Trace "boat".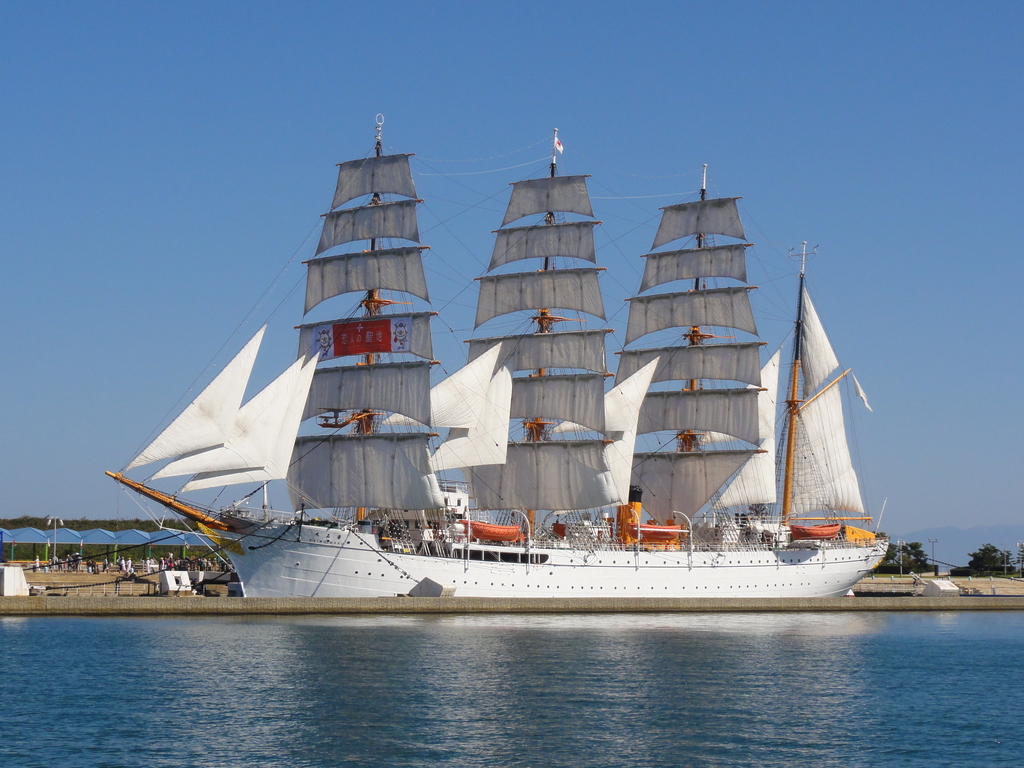
Traced to {"x1": 106, "y1": 125, "x2": 890, "y2": 600}.
